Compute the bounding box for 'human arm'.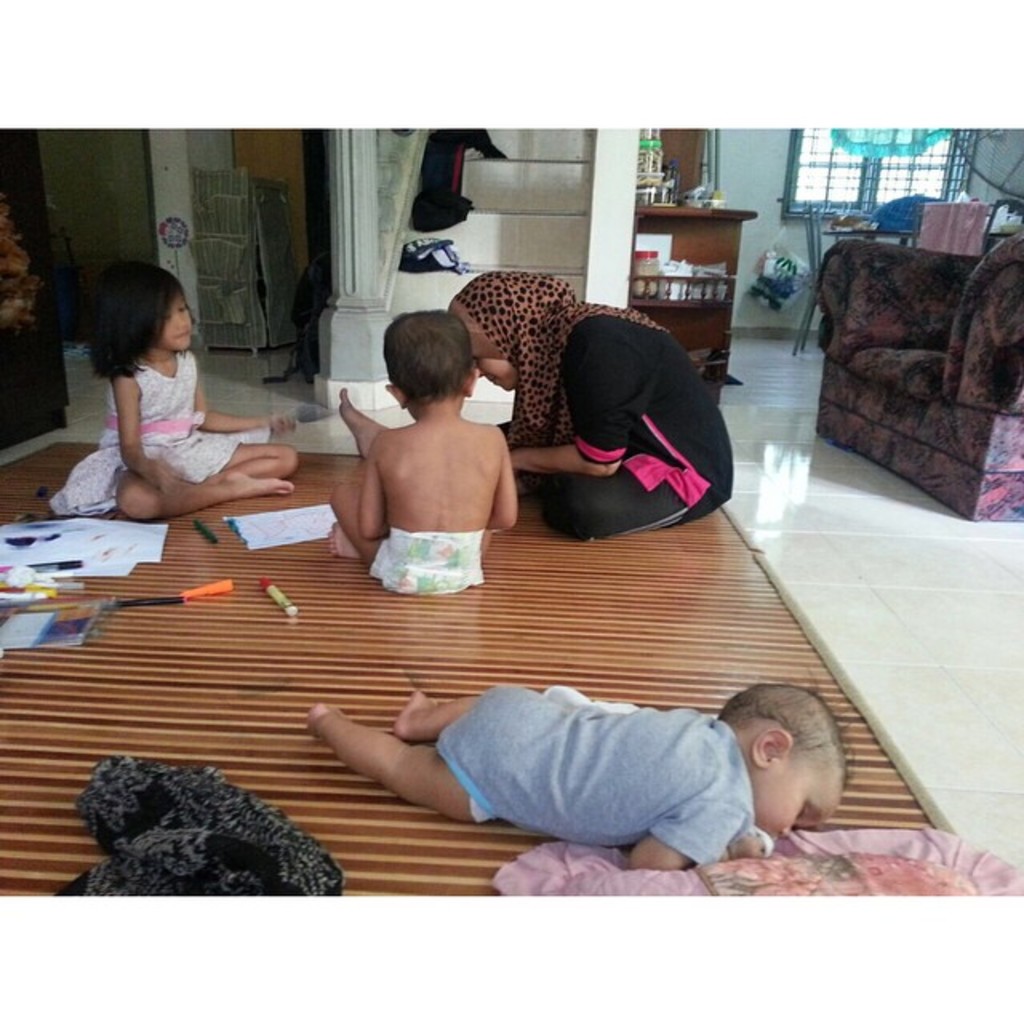
crop(197, 378, 302, 434).
